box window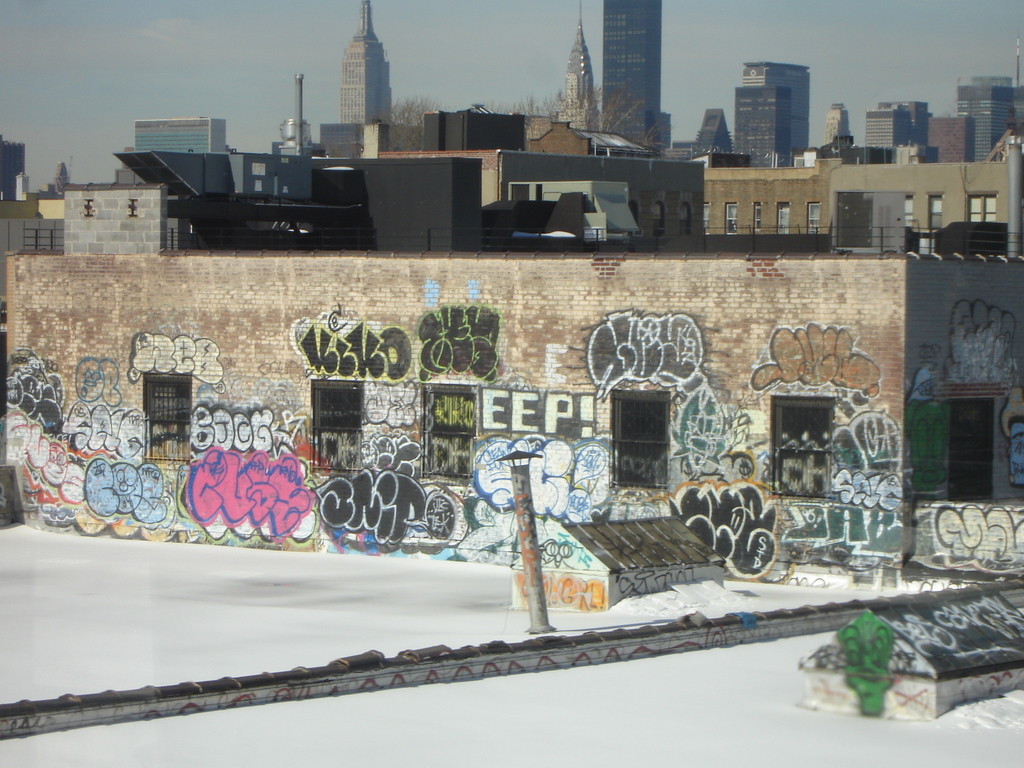
(426, 387, 477, 484)
